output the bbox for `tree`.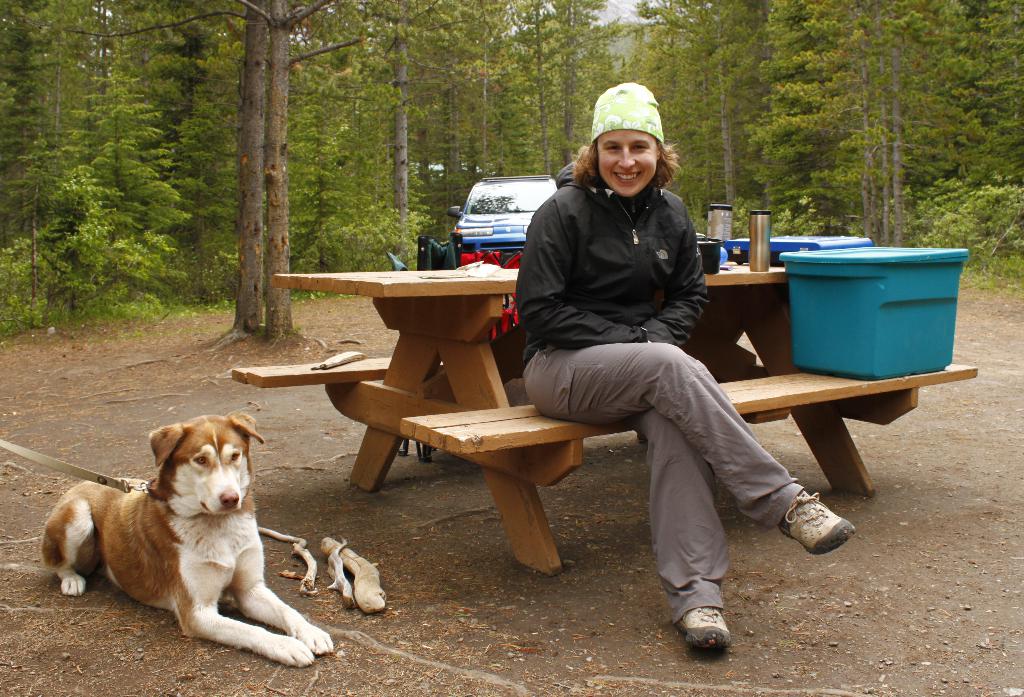
{"left": 389, "top": 1, "right": 531, "bottom": 276}.
